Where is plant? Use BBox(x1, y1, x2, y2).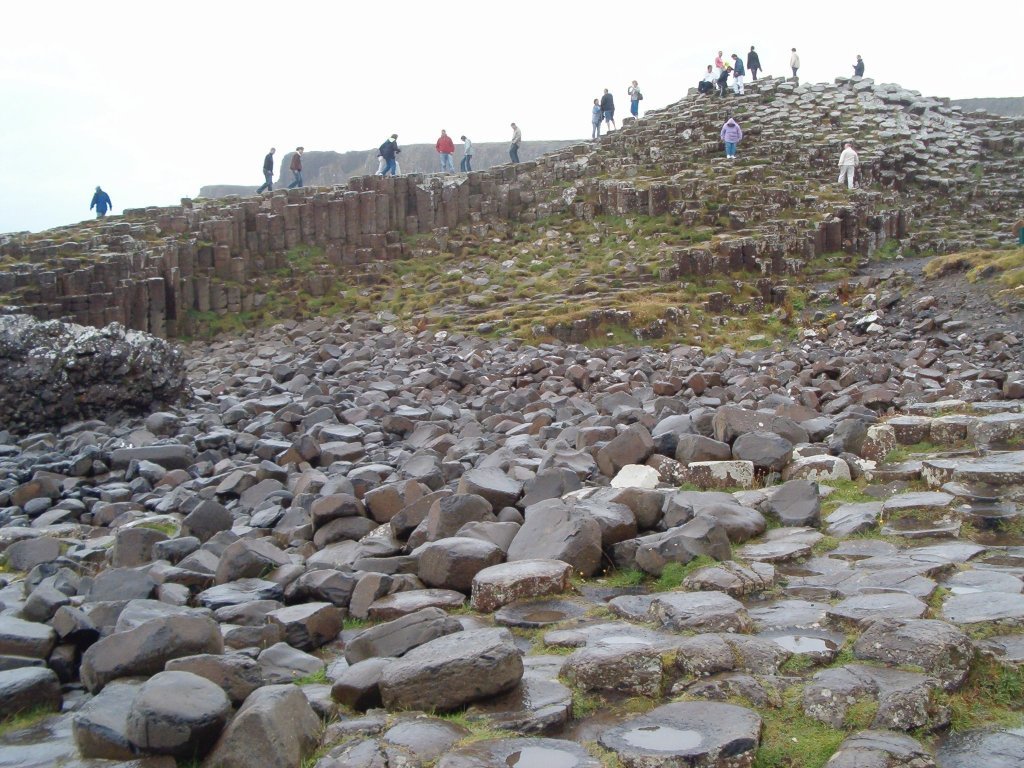
BBox(872, 437, 944, 464).
